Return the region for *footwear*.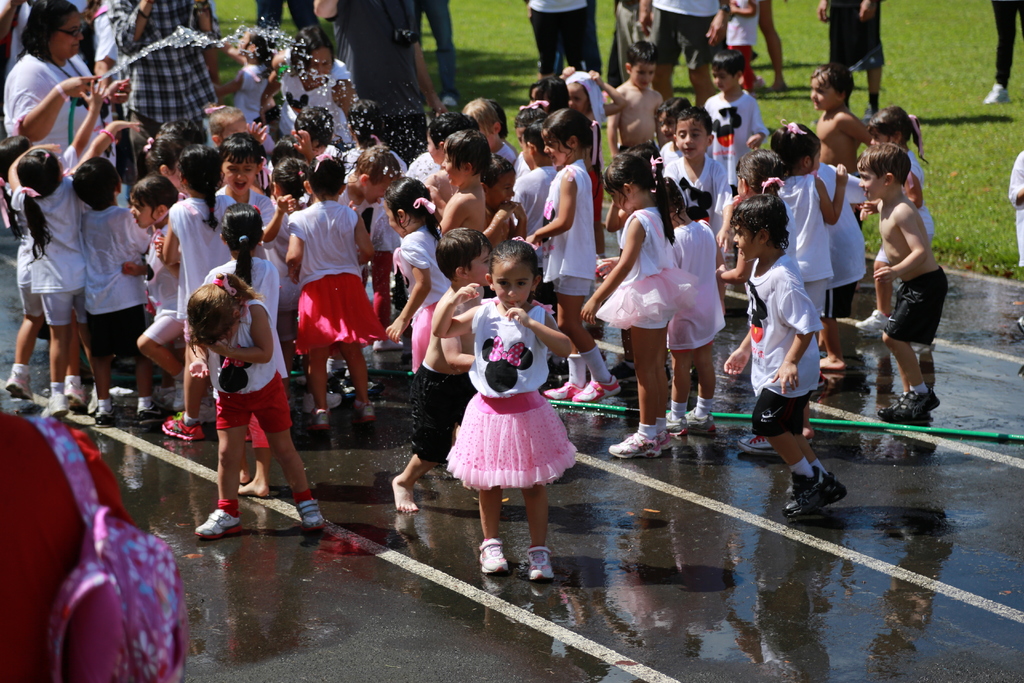
545/383/580/399.
